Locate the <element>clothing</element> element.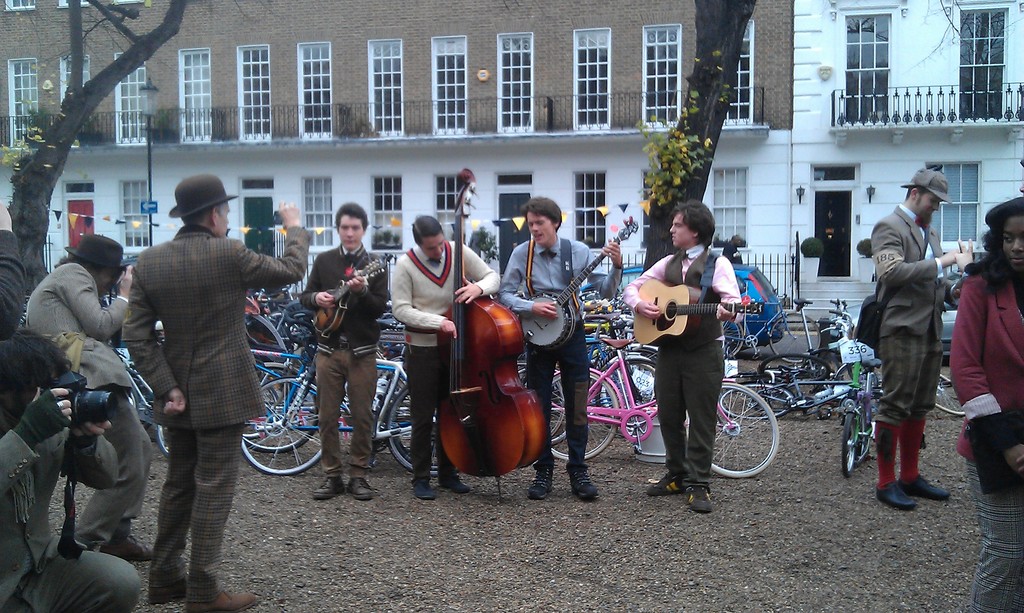
Element bbox: <region>946, 266, 1023, 612</region>.
